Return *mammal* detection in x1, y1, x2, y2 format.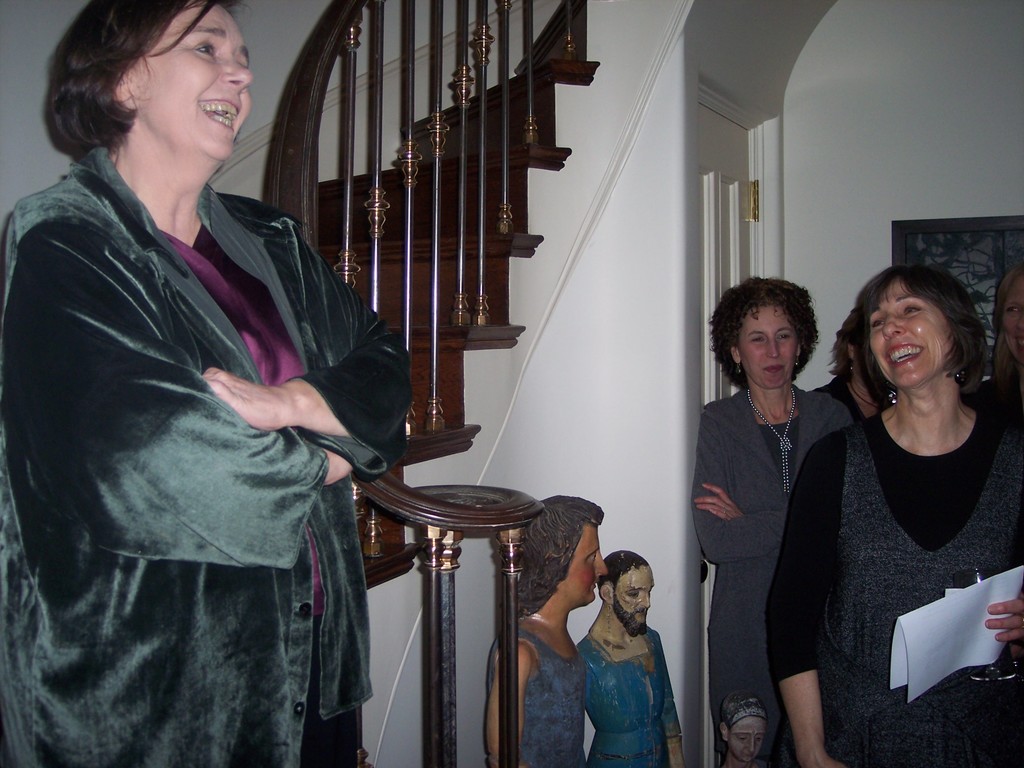
718, 689, 769, 767.
